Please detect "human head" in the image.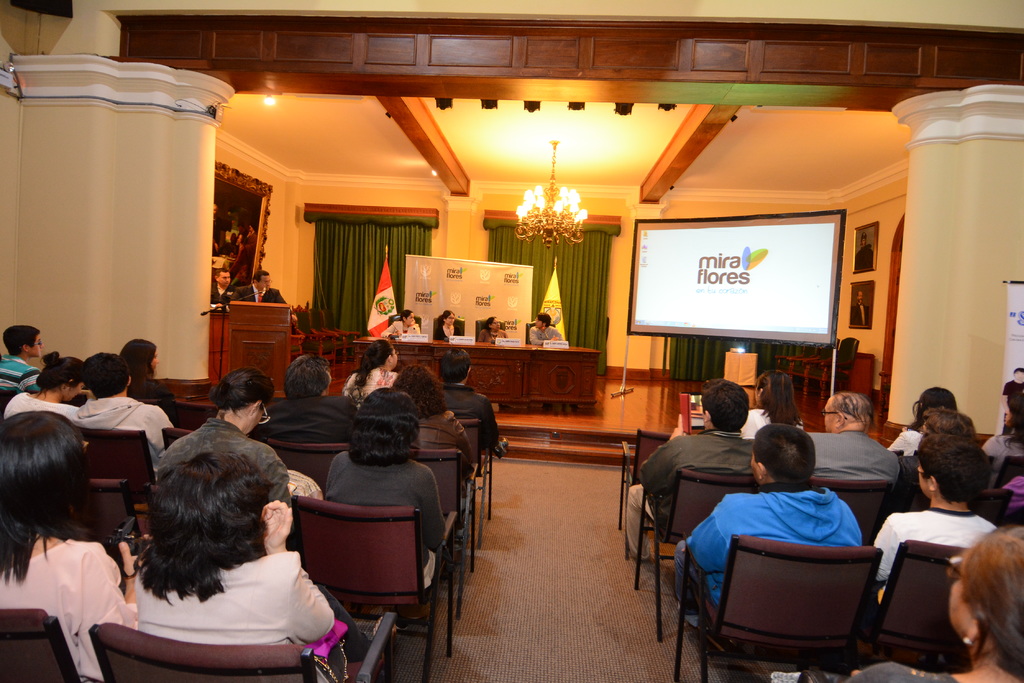
crop(364, 340, 402, 373).
